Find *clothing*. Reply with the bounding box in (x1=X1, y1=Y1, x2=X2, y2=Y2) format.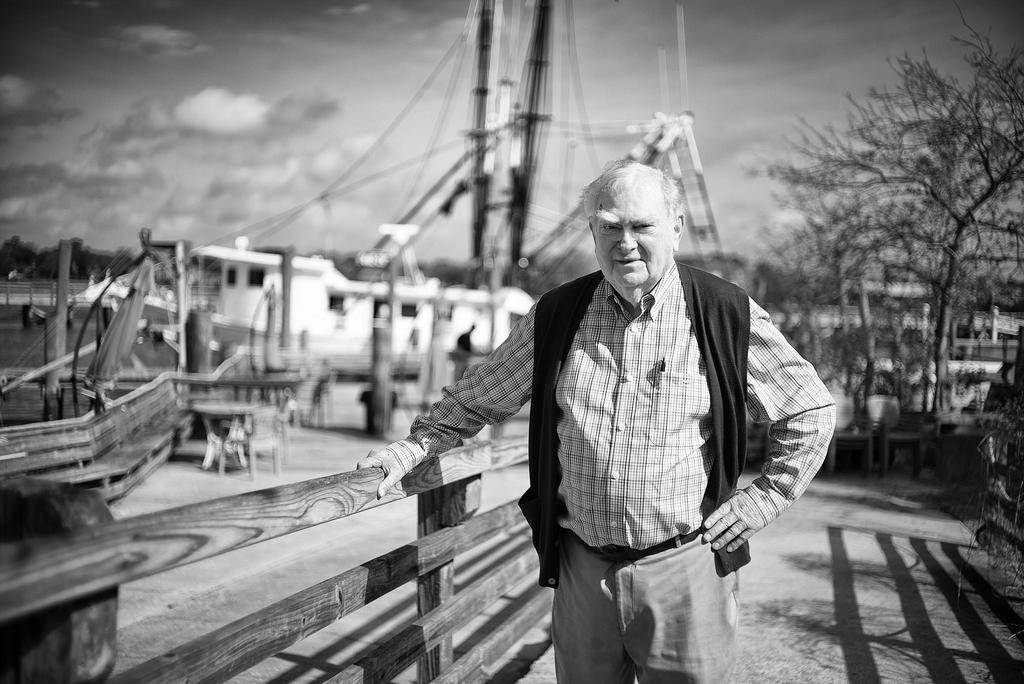
(x1=383, y1=260, x2=838, y2=549).
